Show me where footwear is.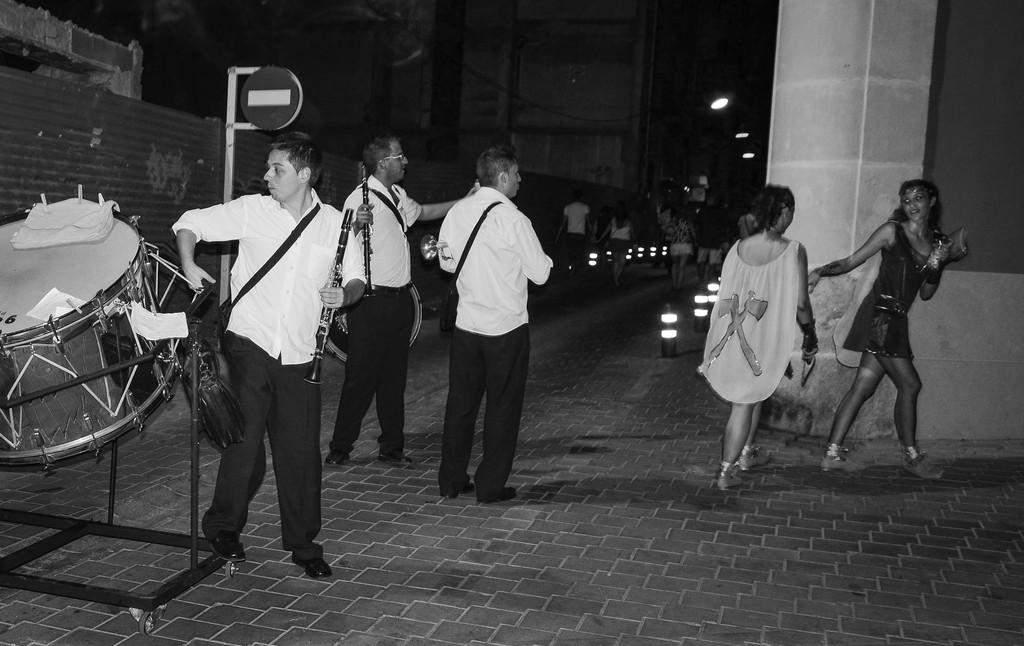
footwear is at left=207, top=536, right=248, bottom=559.
